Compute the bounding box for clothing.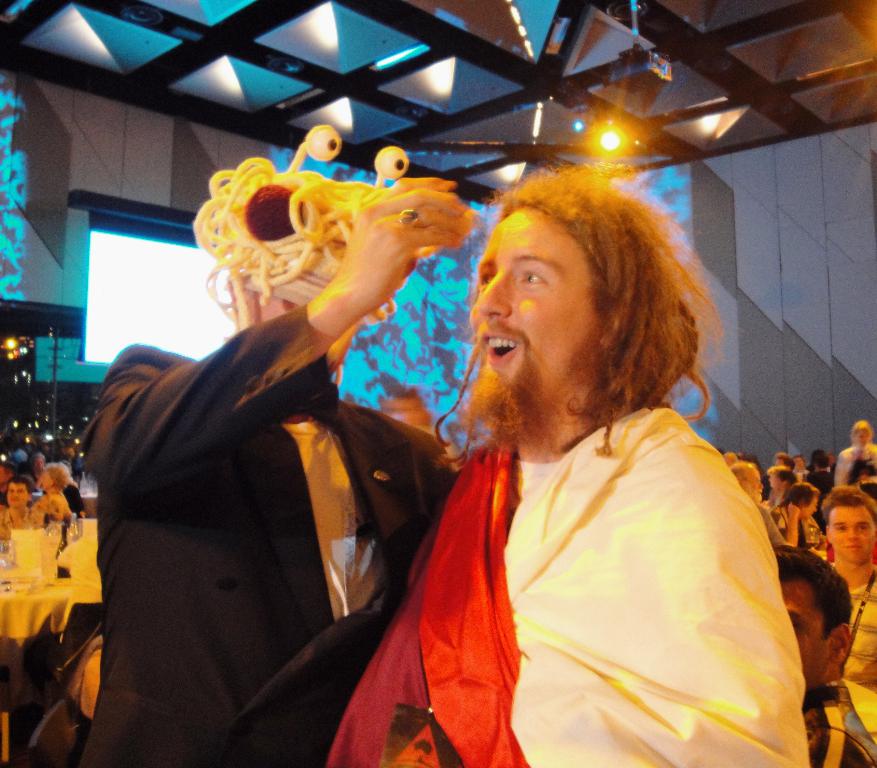
locate(842, 572, 876, 689).
